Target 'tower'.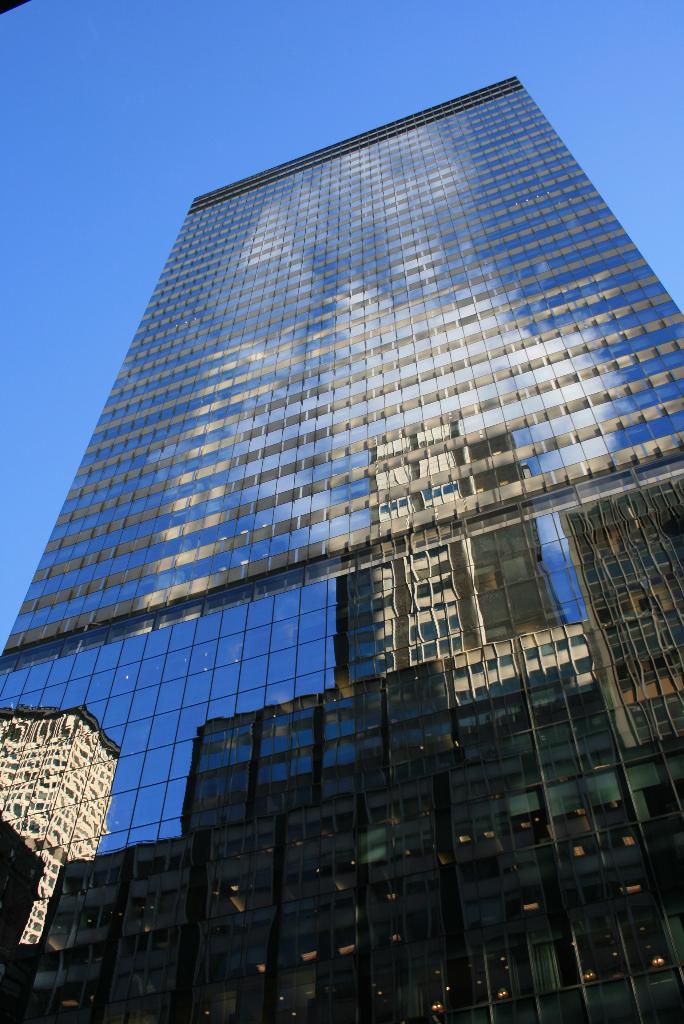
Target region: l=0, t=78, r=683, b=1023.
